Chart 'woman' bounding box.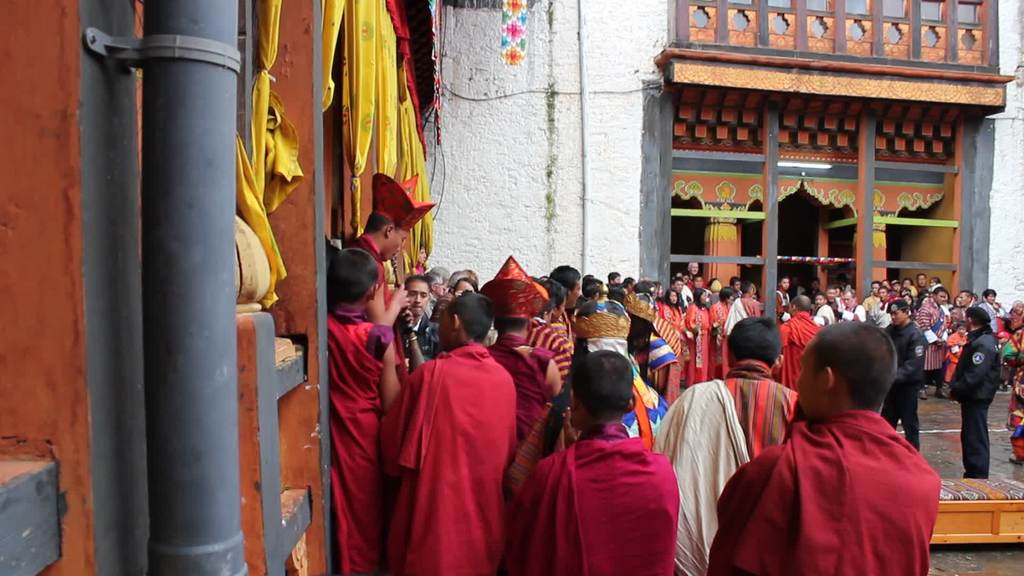
Charted: 677 285 724 384.
